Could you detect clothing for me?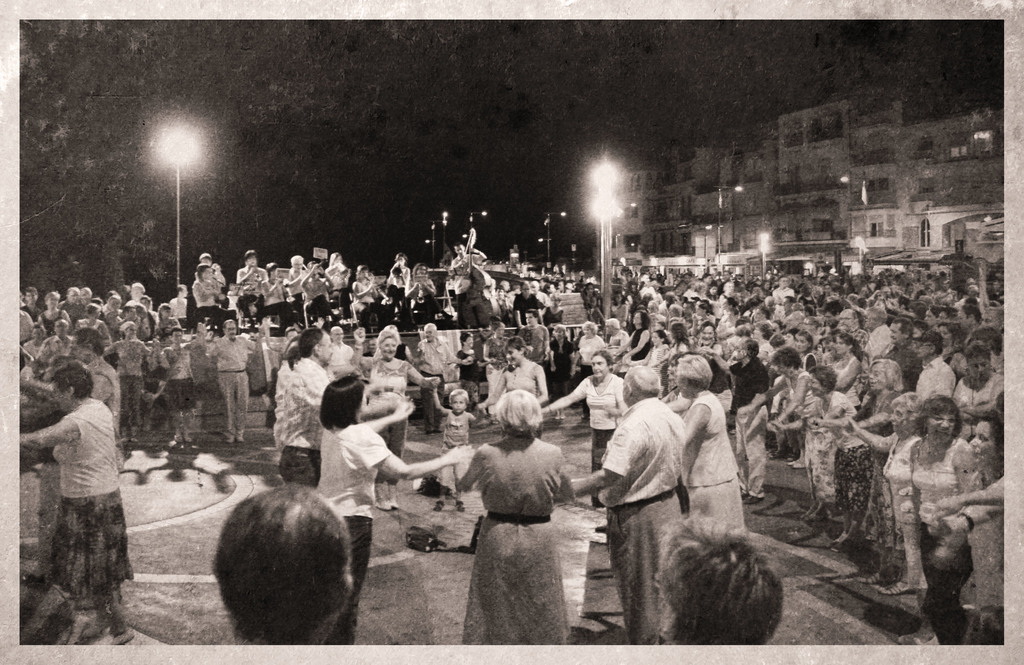
Detection result: (x1=606, y1=331, x2=628, y2=366).
